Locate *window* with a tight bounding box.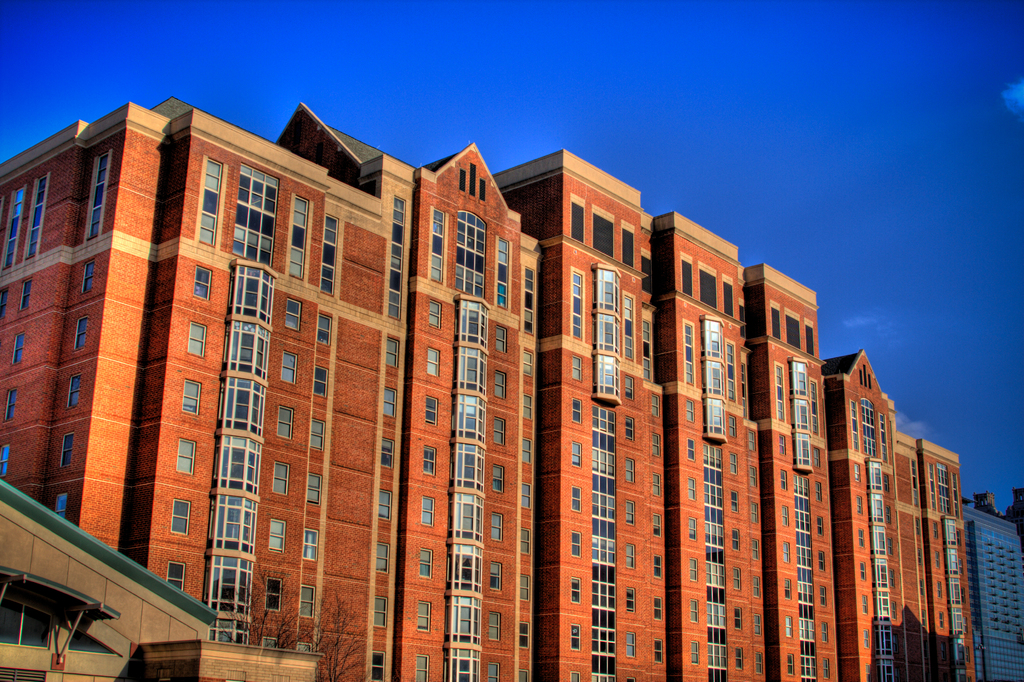
left=274, top=460, right=286, bottom=498.
